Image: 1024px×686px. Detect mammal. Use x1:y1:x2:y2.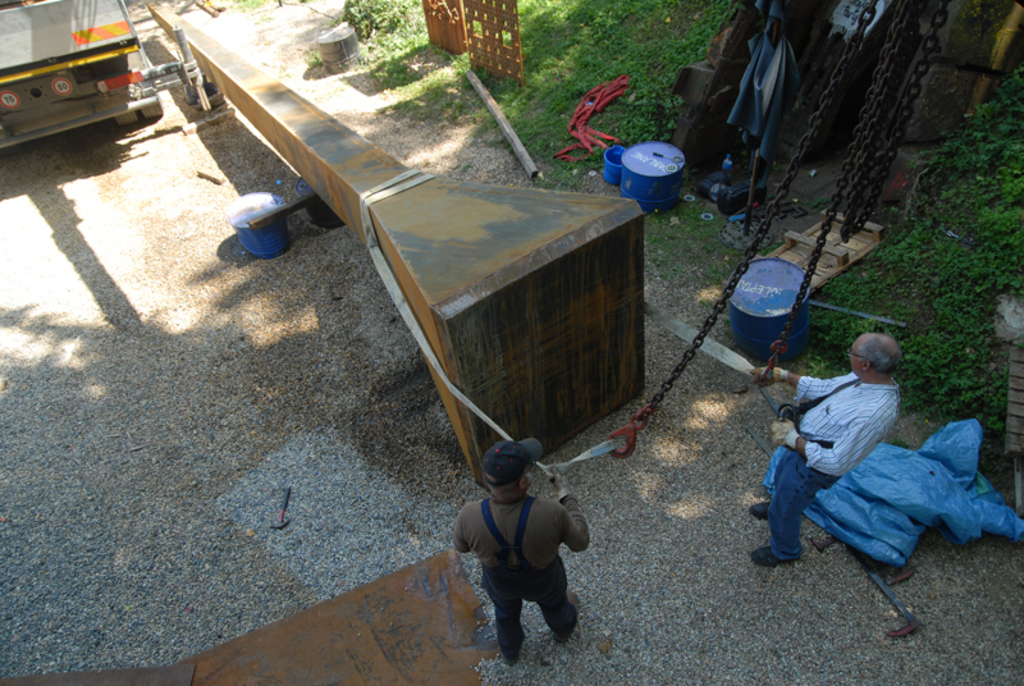
443:458:598:660.
